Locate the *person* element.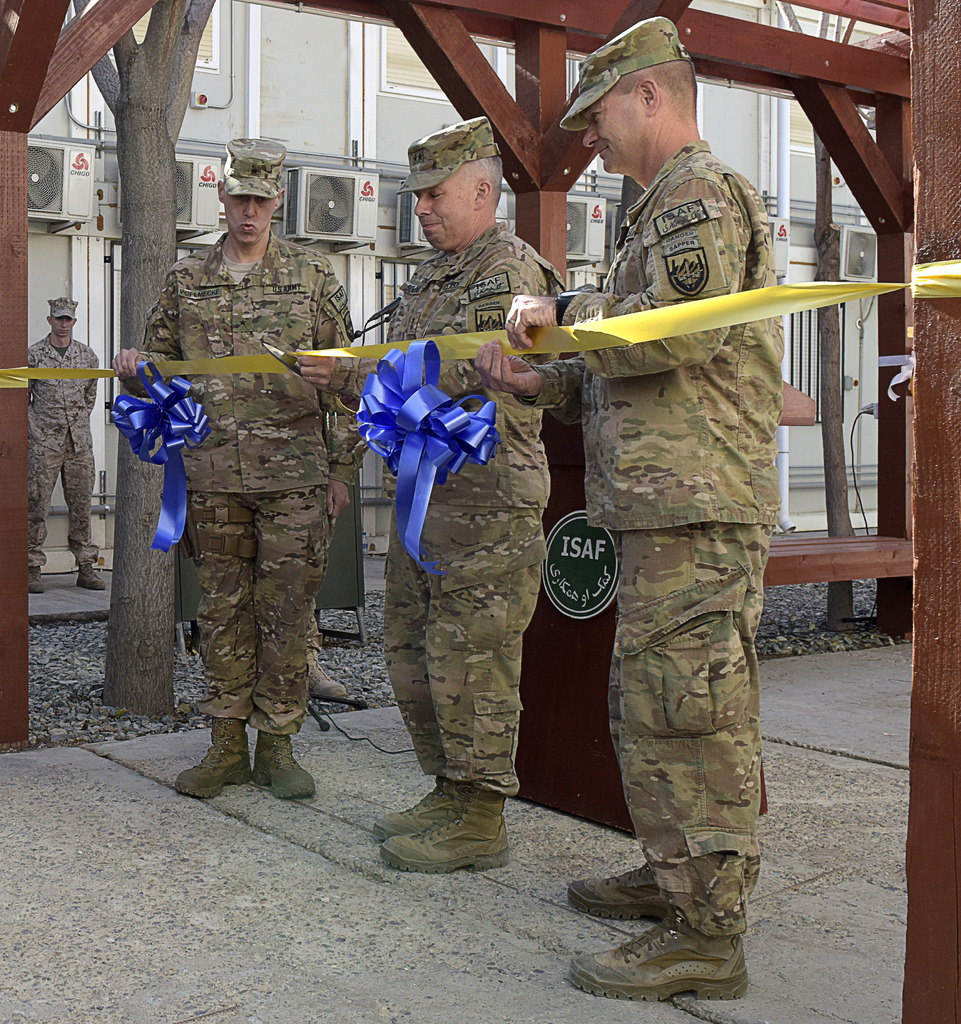
Element bbox: x1=383 y1=115 x2=553 y2=883.
